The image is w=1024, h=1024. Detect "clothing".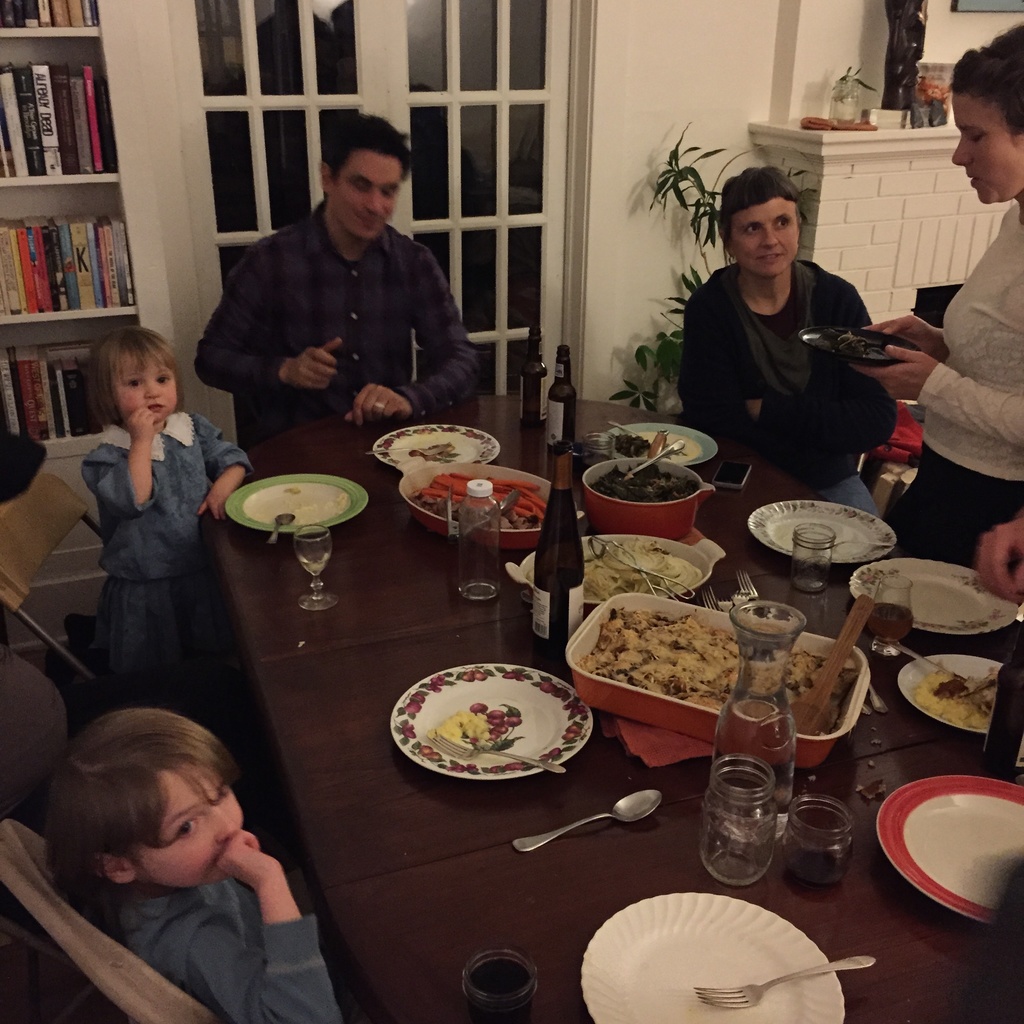
Detection: BBox(113, 872, 344, 1023).
